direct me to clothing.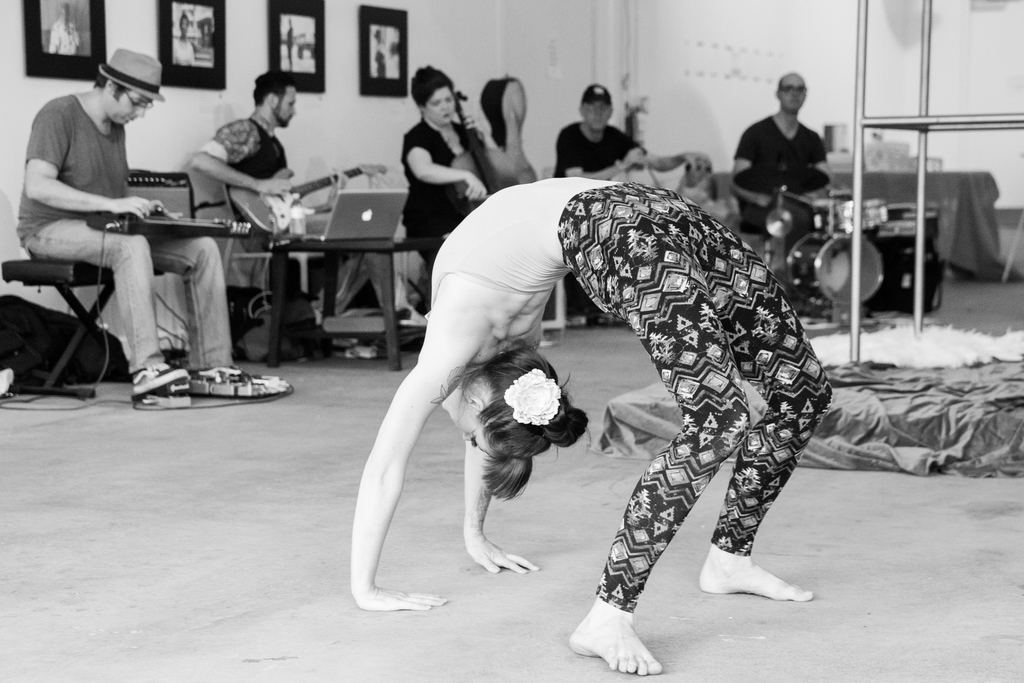
Direction: 211,114,321,327.
